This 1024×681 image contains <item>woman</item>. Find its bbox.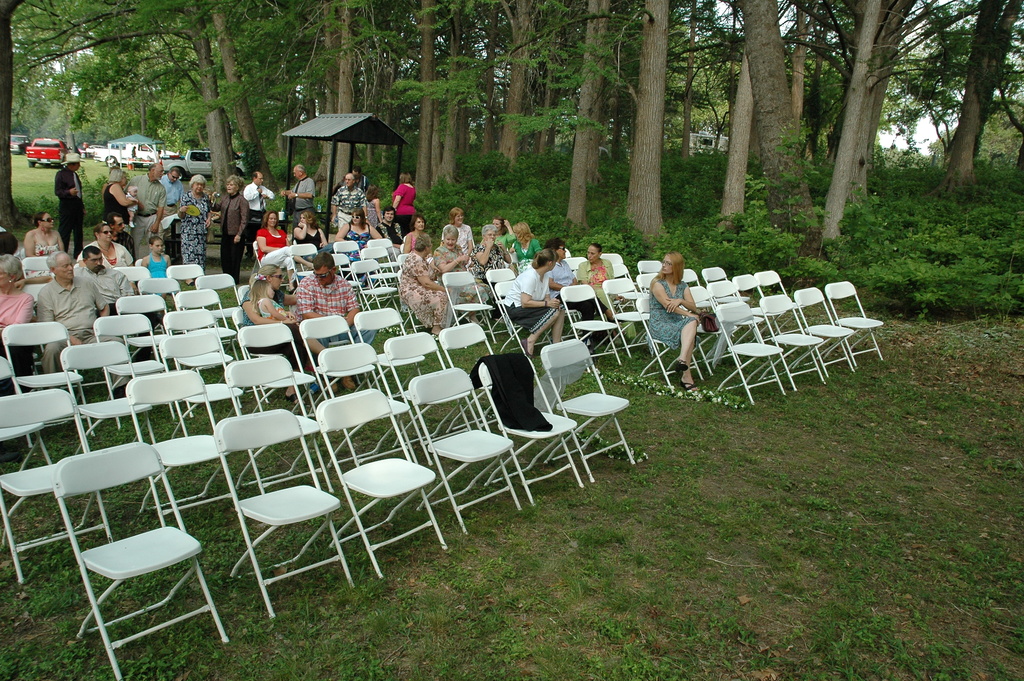
x1=458, y1=225, x2=505, y2=307.
